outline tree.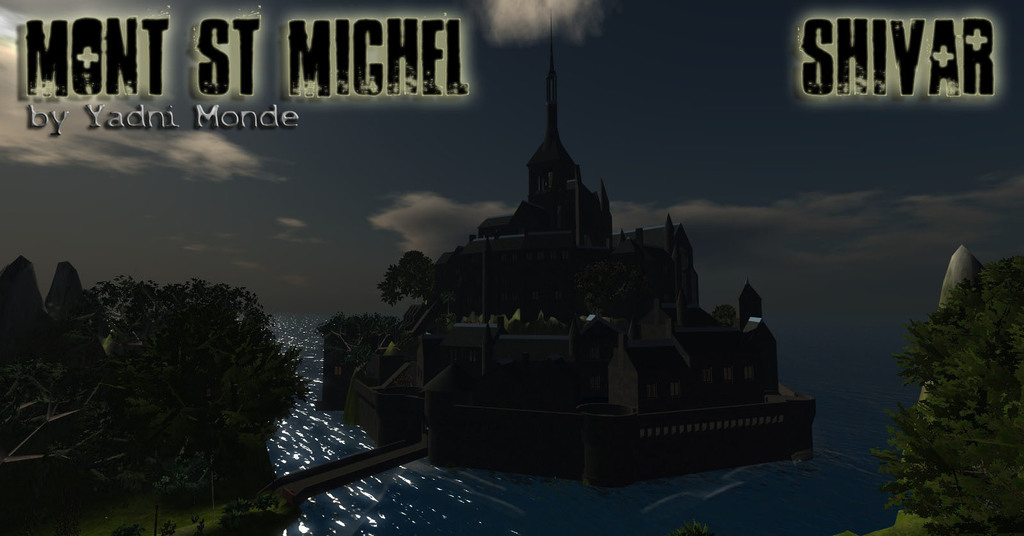
Outline: left=84, top=272, right=315, bottom=506.
